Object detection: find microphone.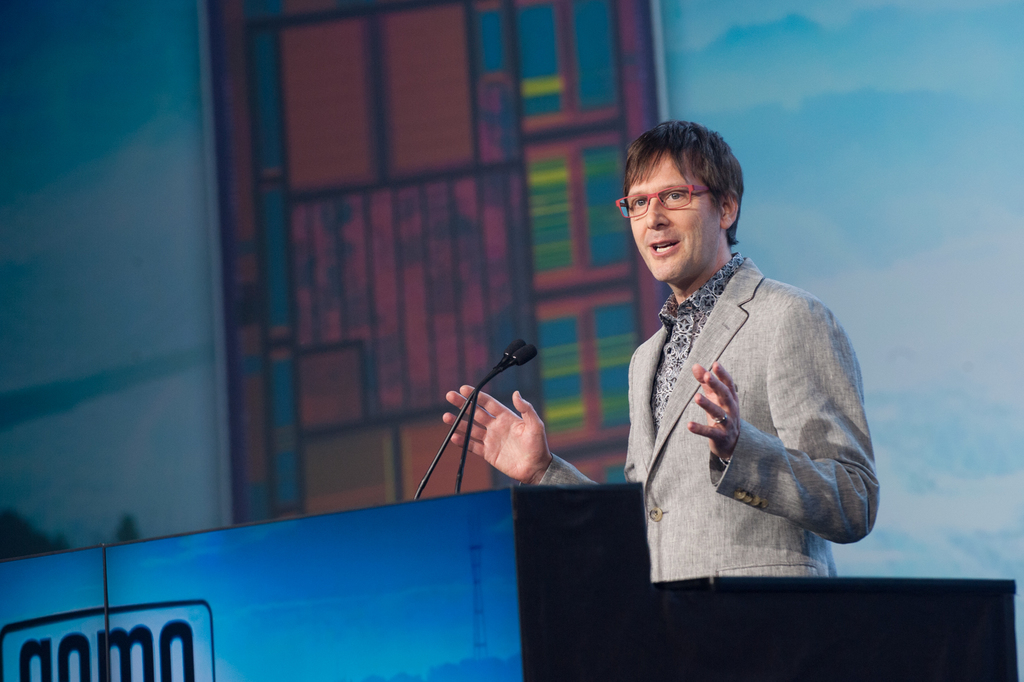
x1=505 y1=339 x2=529 y2=356.
